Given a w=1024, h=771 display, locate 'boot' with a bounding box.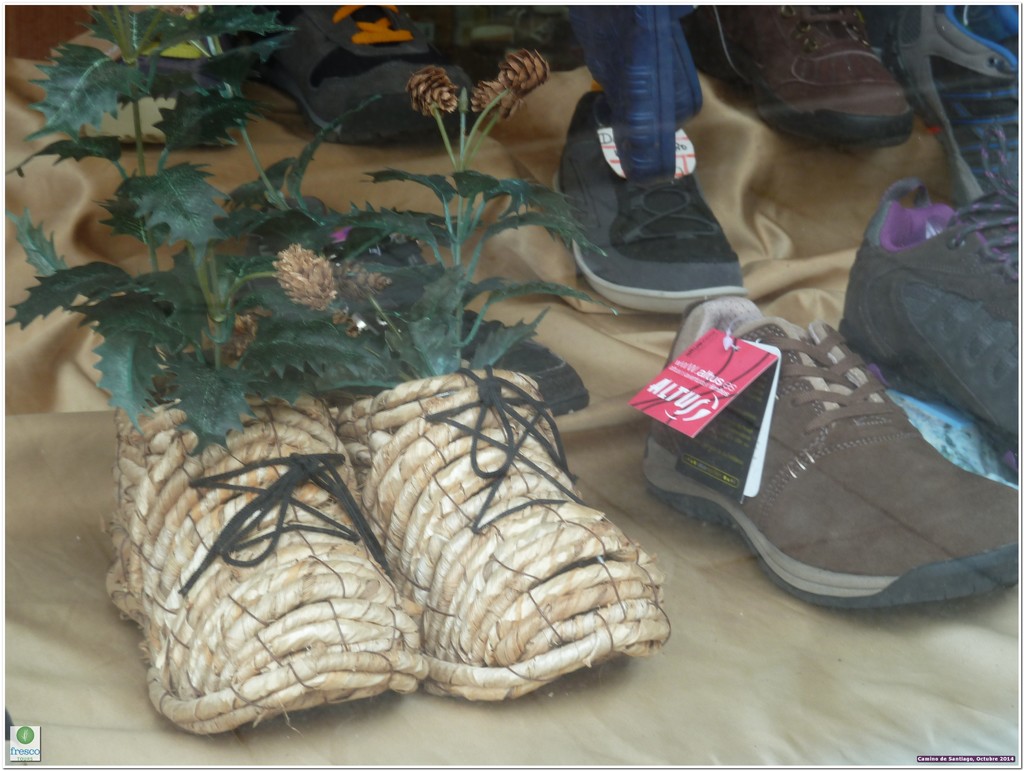
Located: (543, 81, 764, 291).
